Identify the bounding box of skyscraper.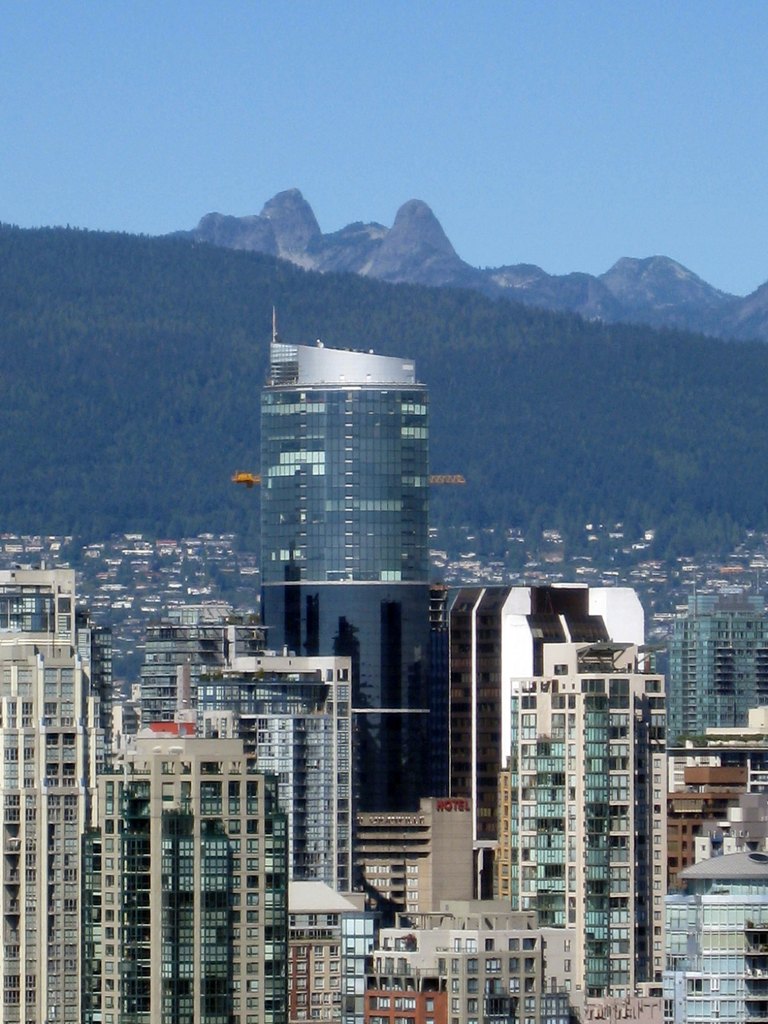
<region>513, 646, 664, 1005</region>.
